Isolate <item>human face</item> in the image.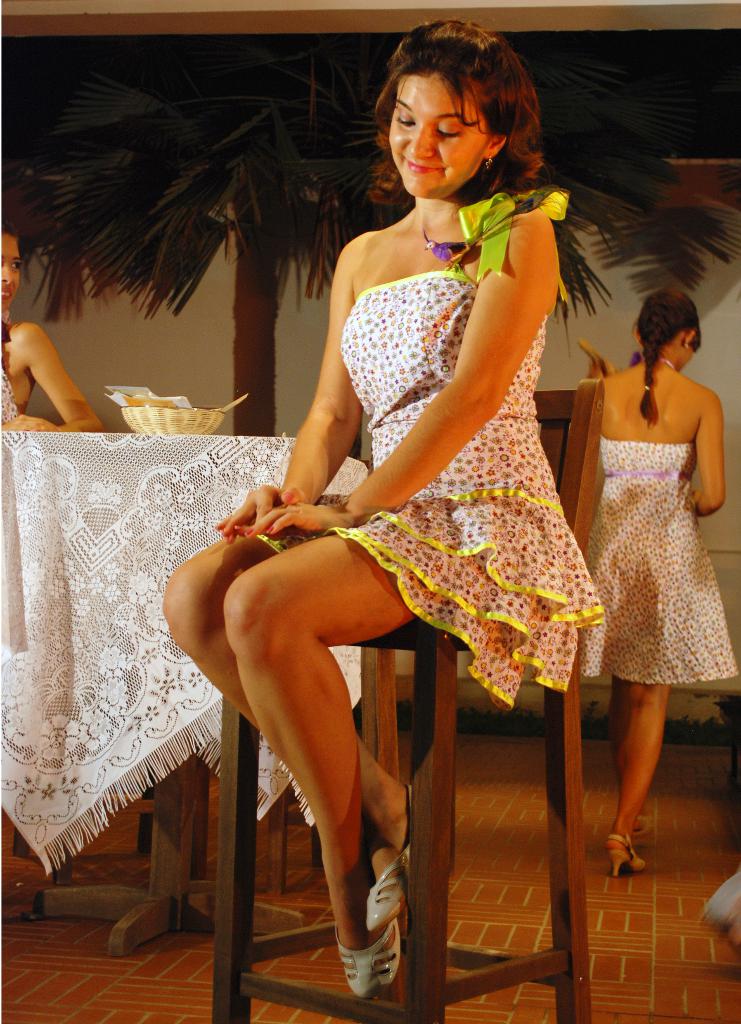
Isolated region: bbox=(685, 351, 705, 372).
